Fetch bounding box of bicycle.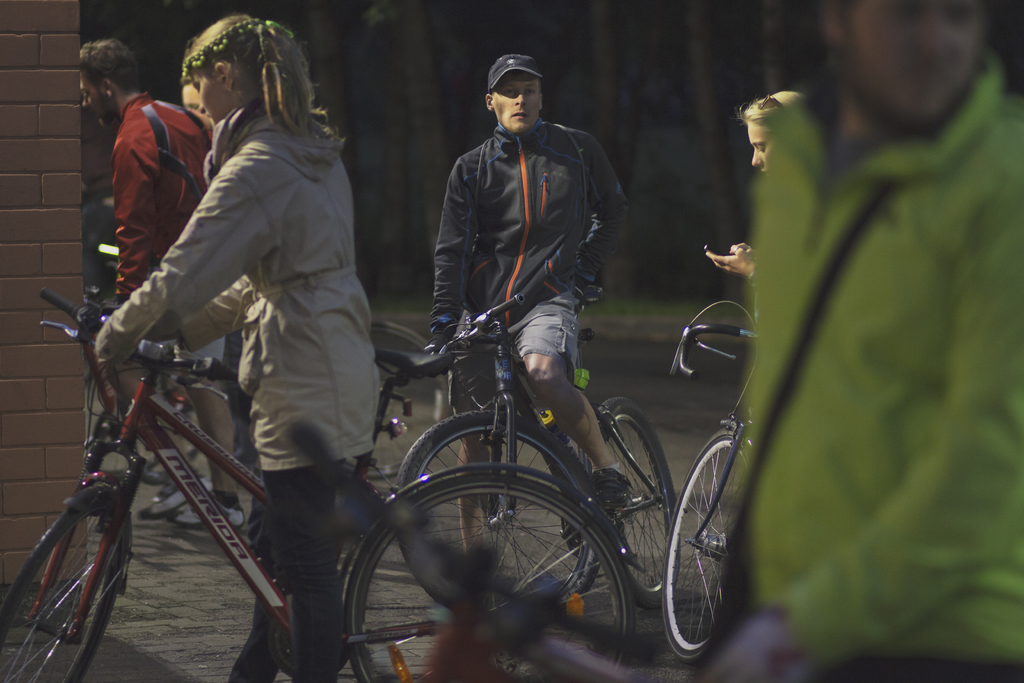
Bbox: BBox(82, 315, 451, 483).
